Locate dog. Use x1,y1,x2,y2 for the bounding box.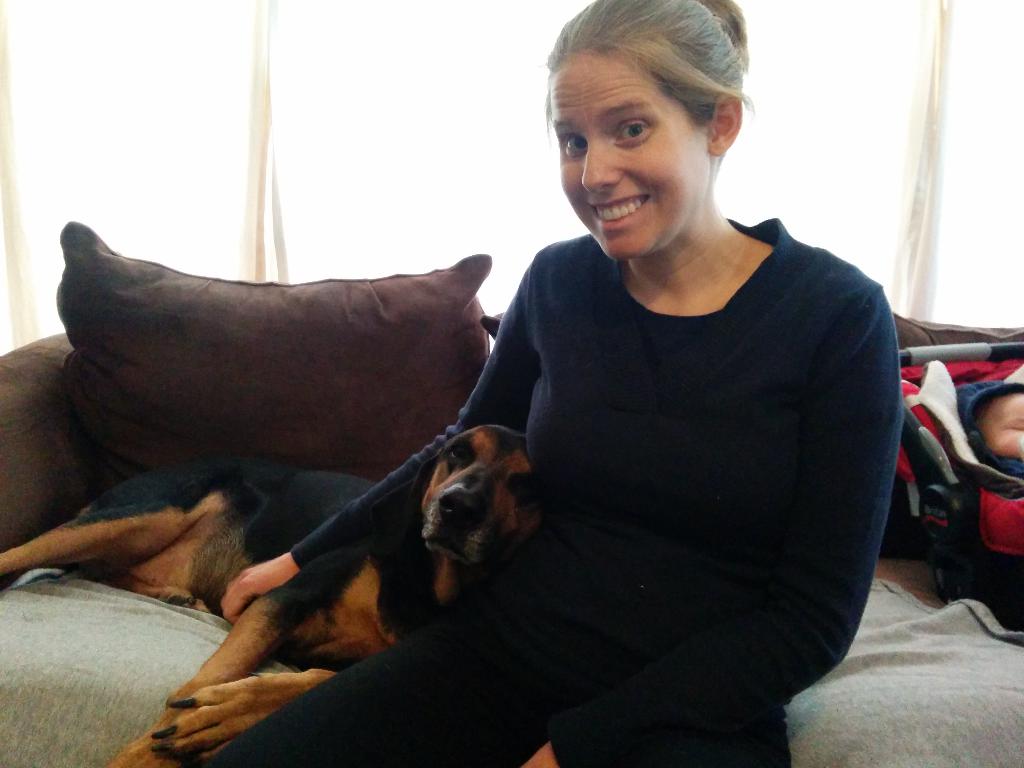
0,423,540,767.
